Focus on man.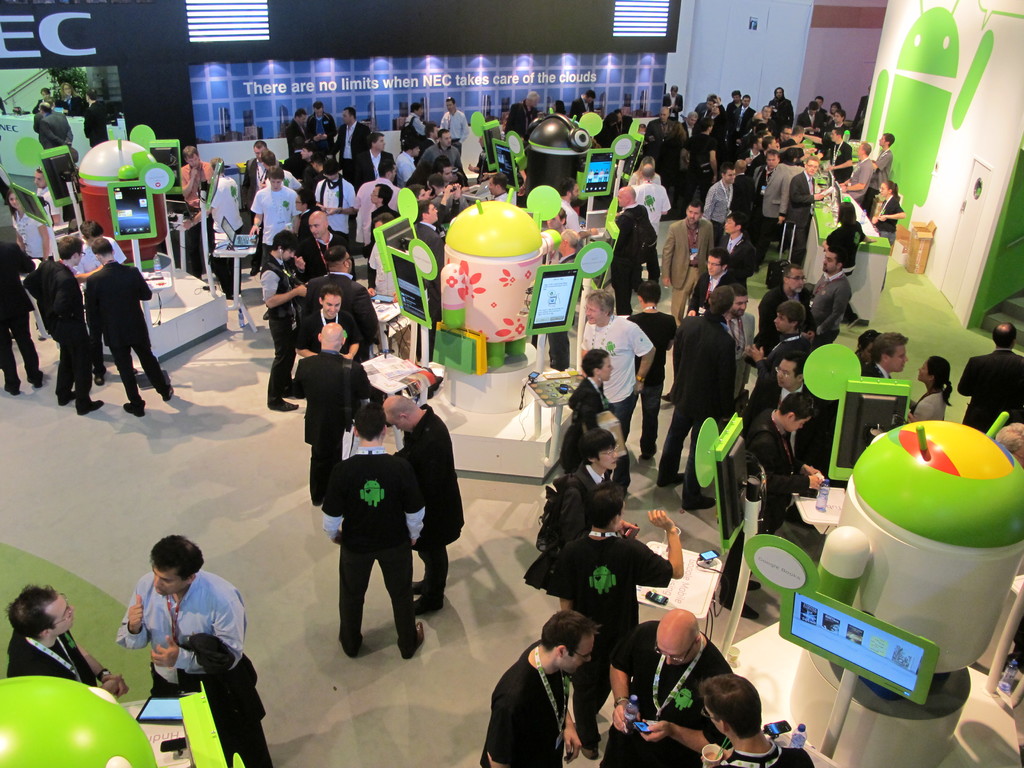
Focused at (631,163,671,236).
